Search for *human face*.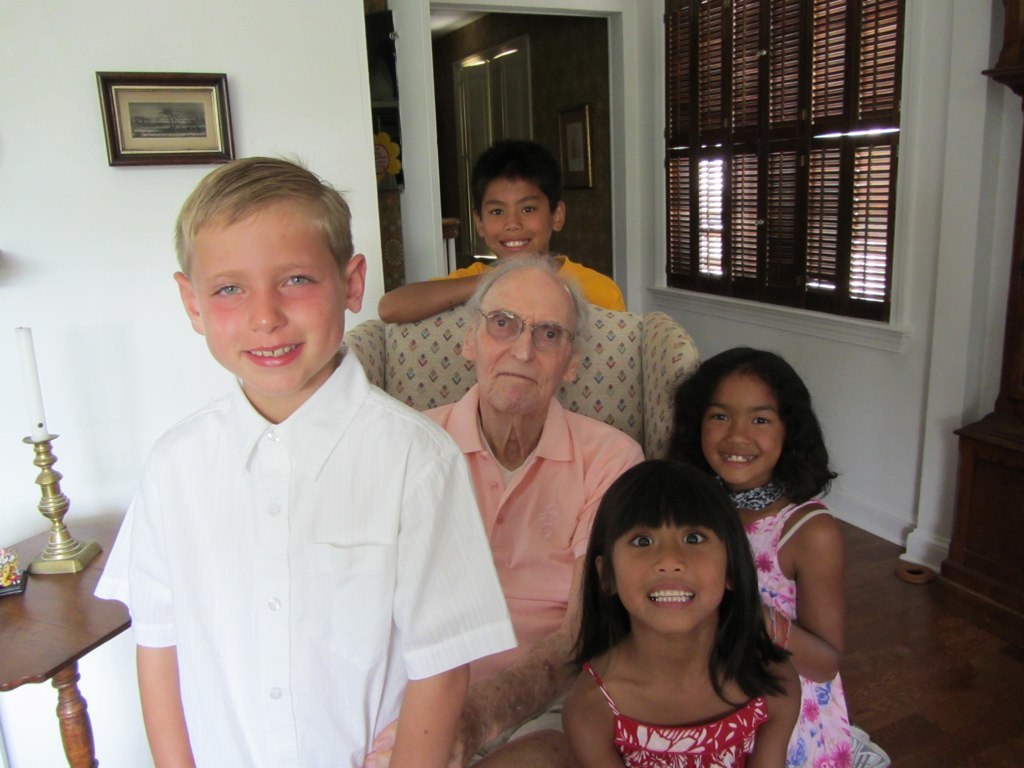
Found at (474,278,574,411).
